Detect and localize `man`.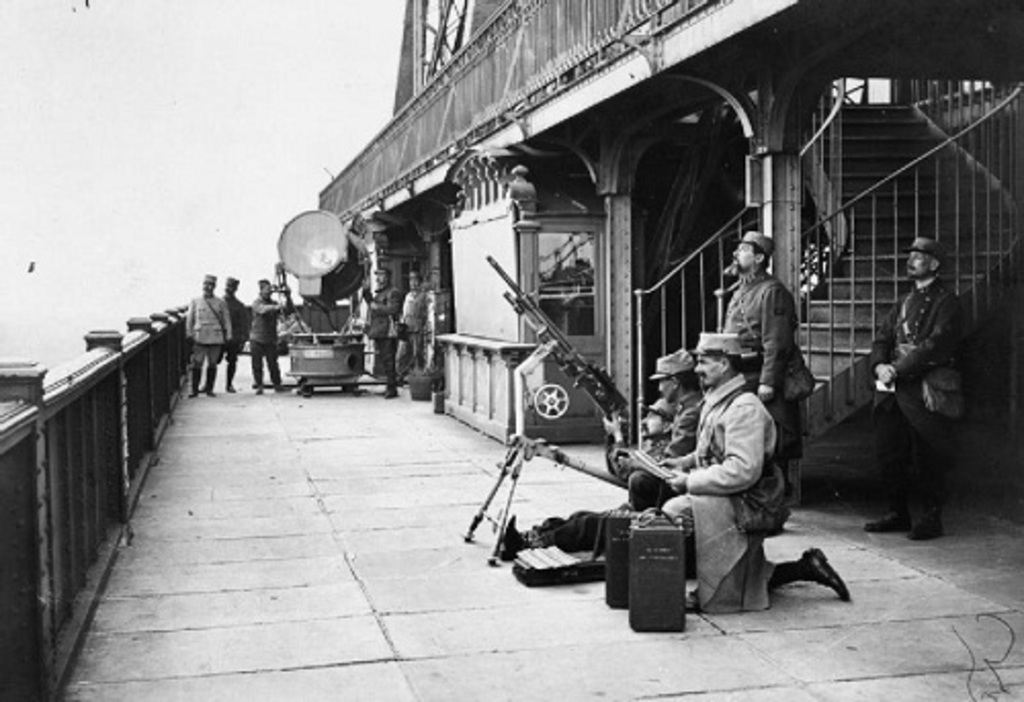
Localized at [left=850, top=229, right=981, bottom=549].
